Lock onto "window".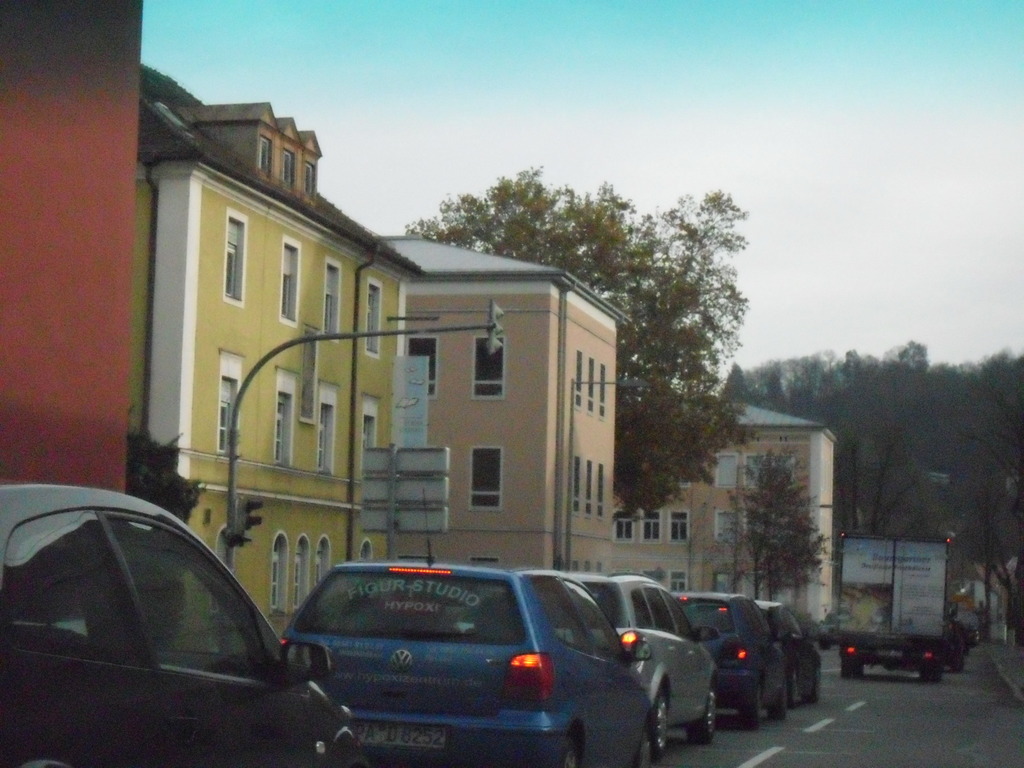
Locked: x1=472 y1=450 x2=504 y2=516.
